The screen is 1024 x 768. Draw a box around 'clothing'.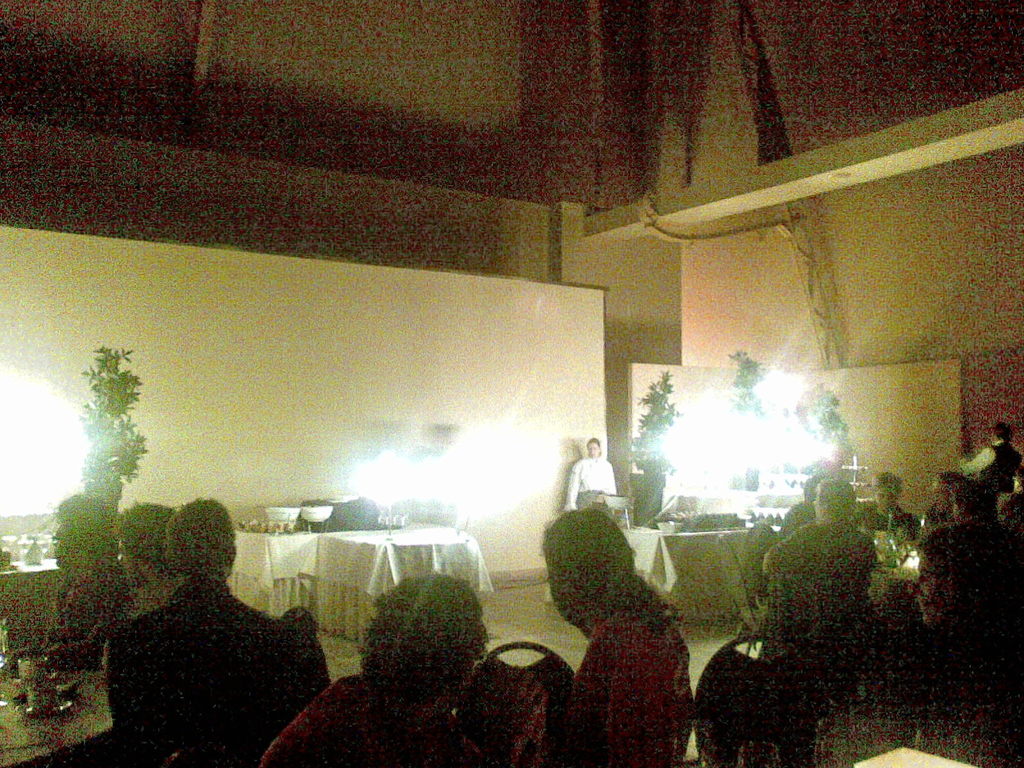
(961,436,1023,510).
